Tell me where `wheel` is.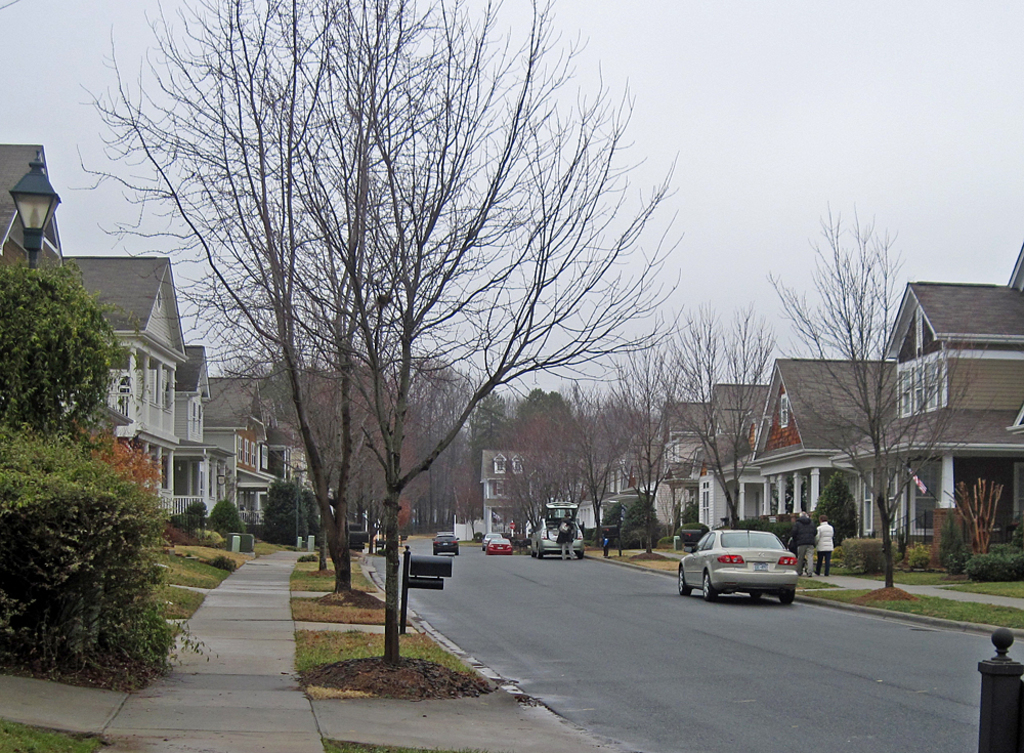
`wheel` is at {"x1": 698, "y1": 569, "x2": 719, "y2": 602}.
